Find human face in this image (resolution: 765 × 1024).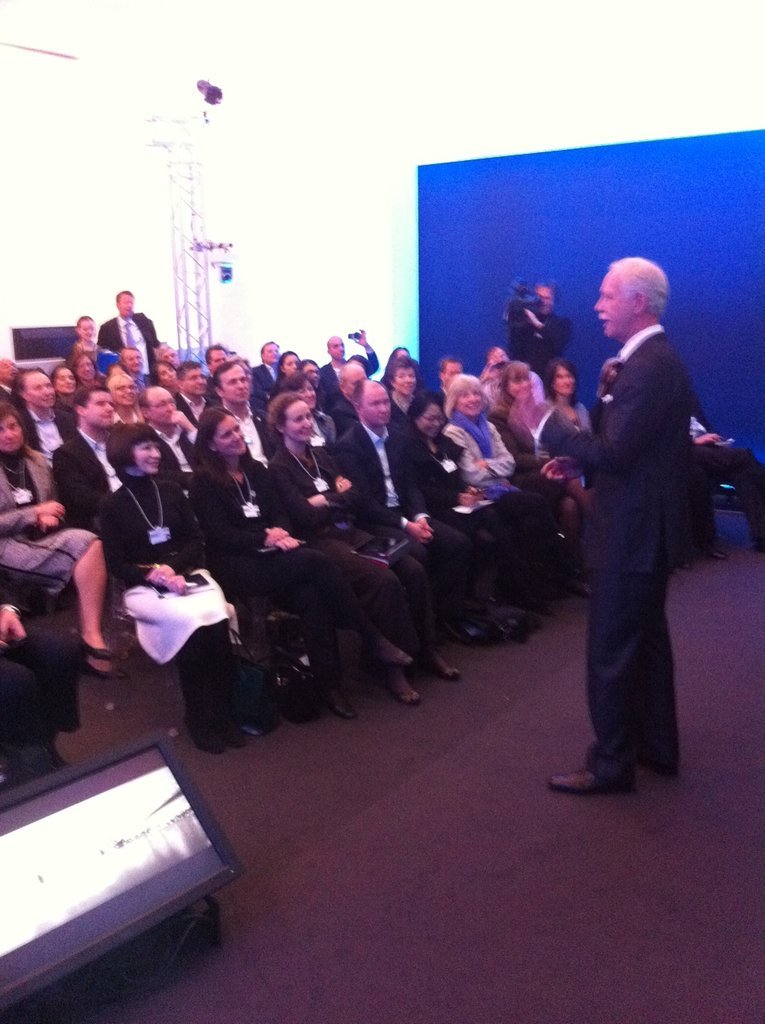
bbox(218, 407, 250, 455).
